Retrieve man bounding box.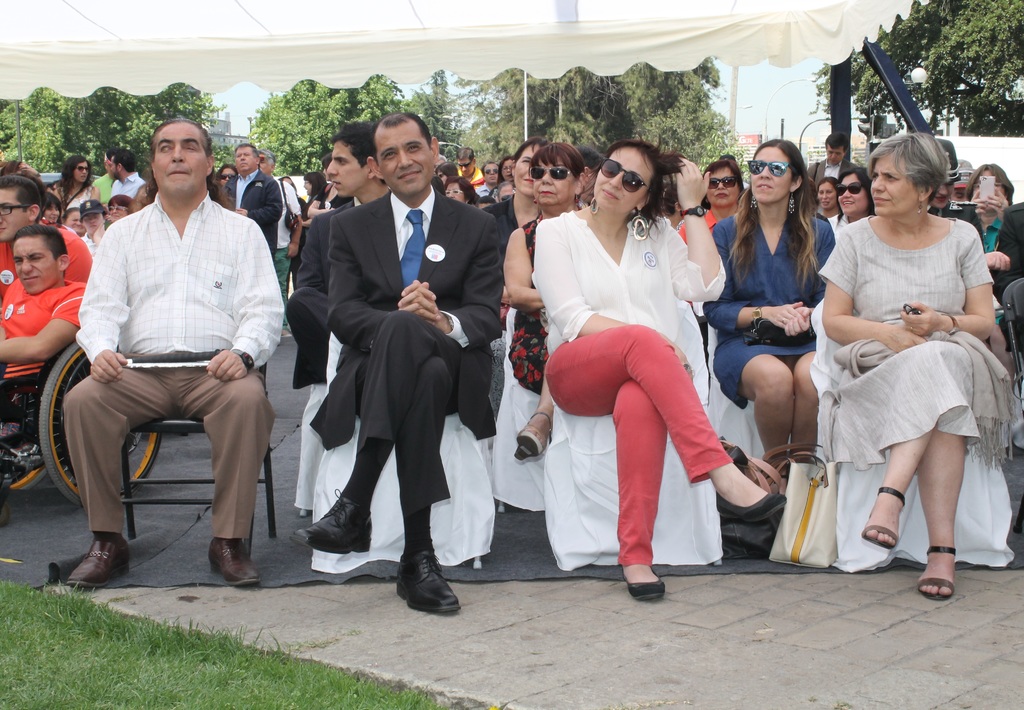
Bounding box: pyautogui.locateOnScreen(298, 110, 506, 615).
